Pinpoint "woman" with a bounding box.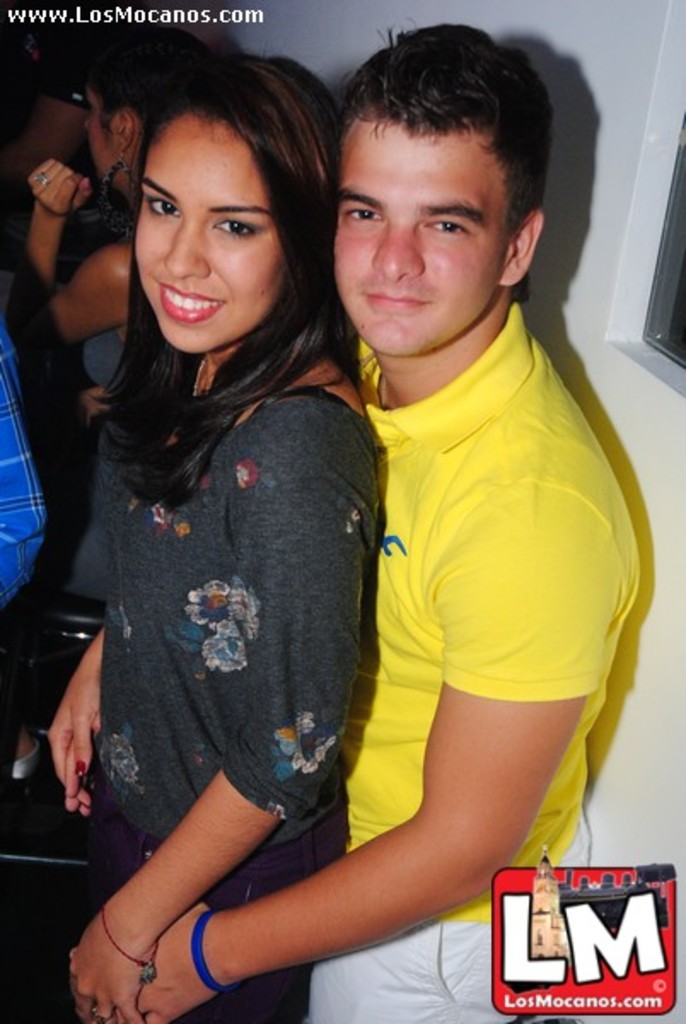
x1=17, y1=22, x2=212, y2=604.
